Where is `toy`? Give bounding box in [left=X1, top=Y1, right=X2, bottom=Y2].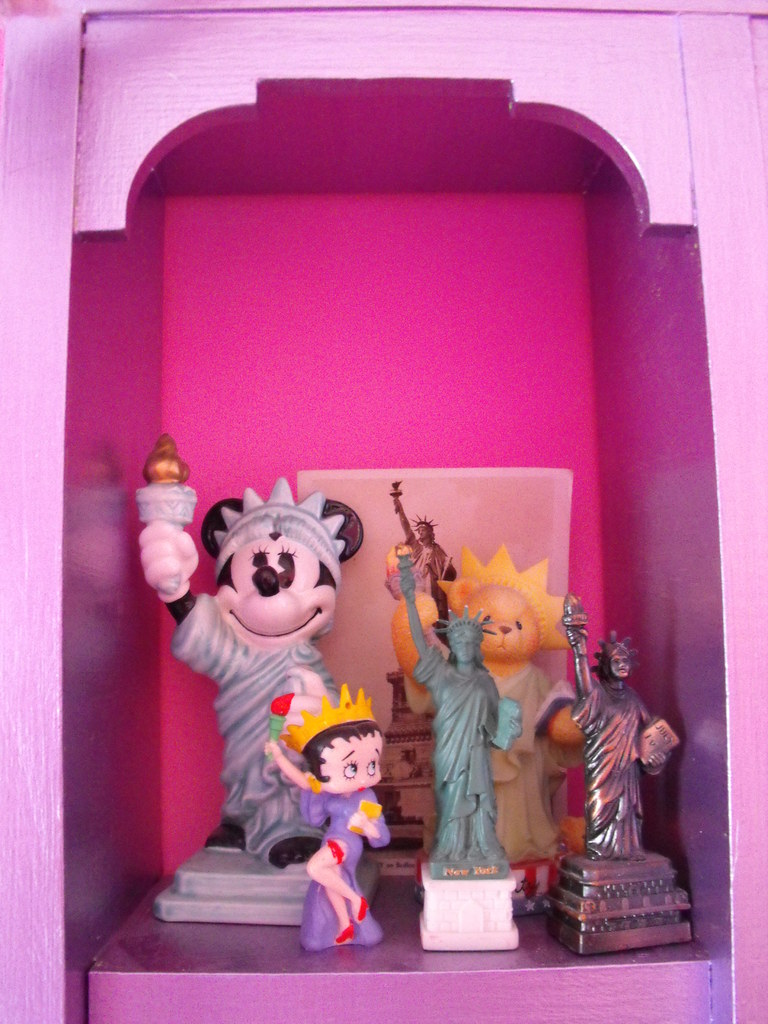
[left=264, top=678, right=397, bottom=951].
